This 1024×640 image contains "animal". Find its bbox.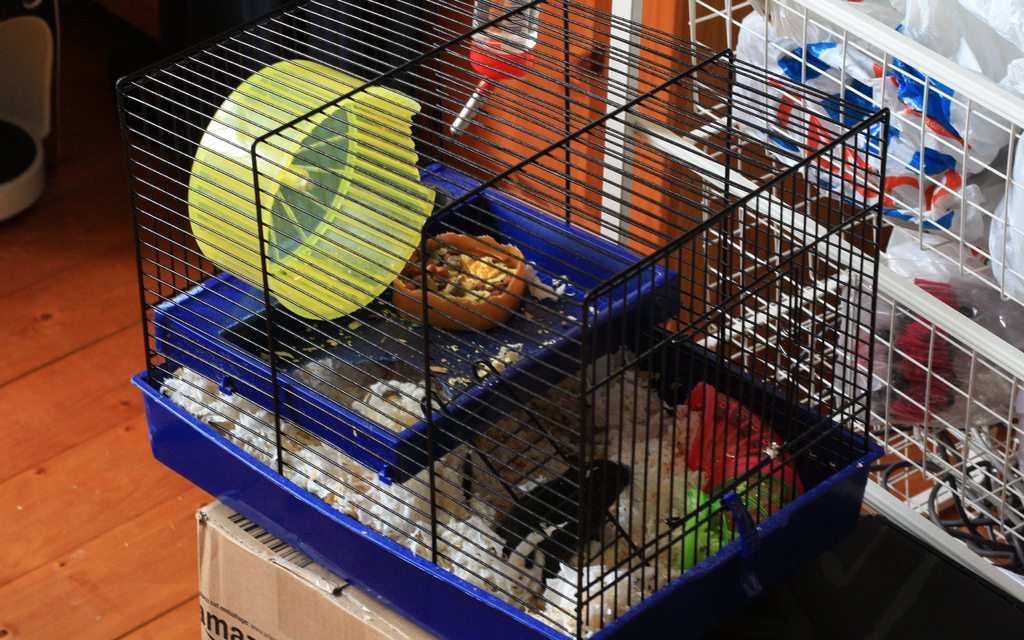
[x1=475, y1=457, x2=637, y2=598].
